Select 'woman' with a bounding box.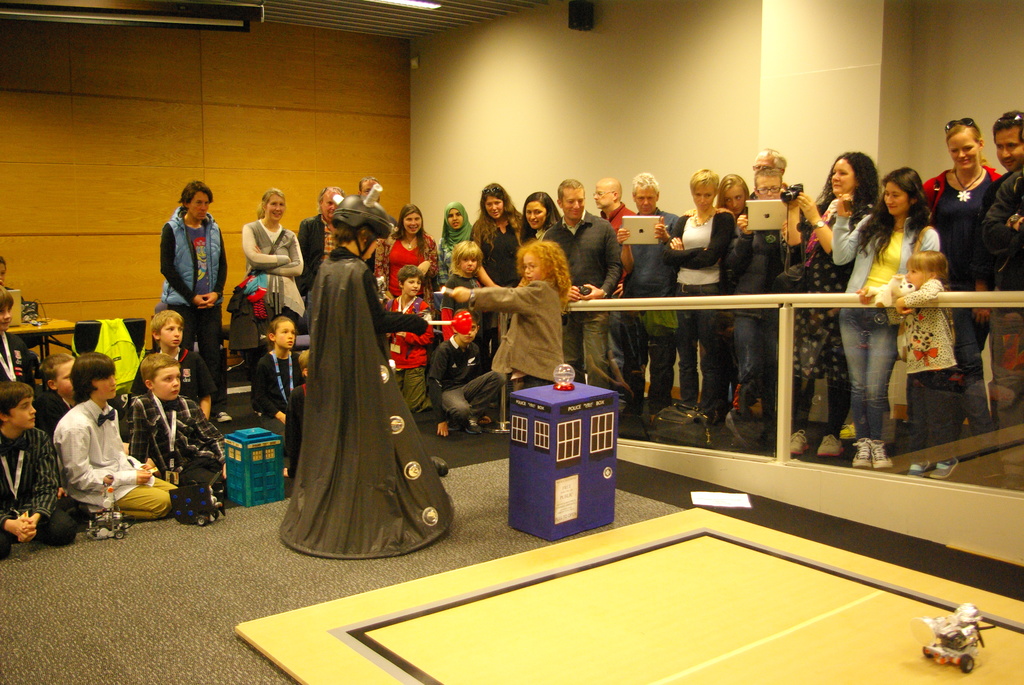
pyautogui.locateOnScreen(471, 181, 521, 355).
